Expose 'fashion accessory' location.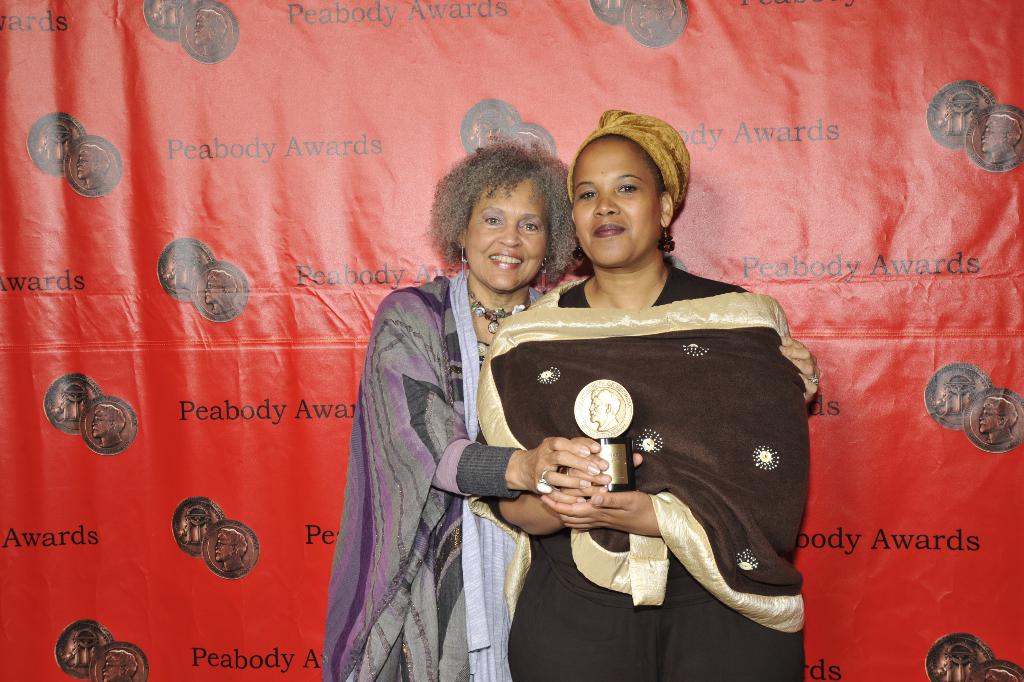
Exposed at box(540, 260, 549, 275).
